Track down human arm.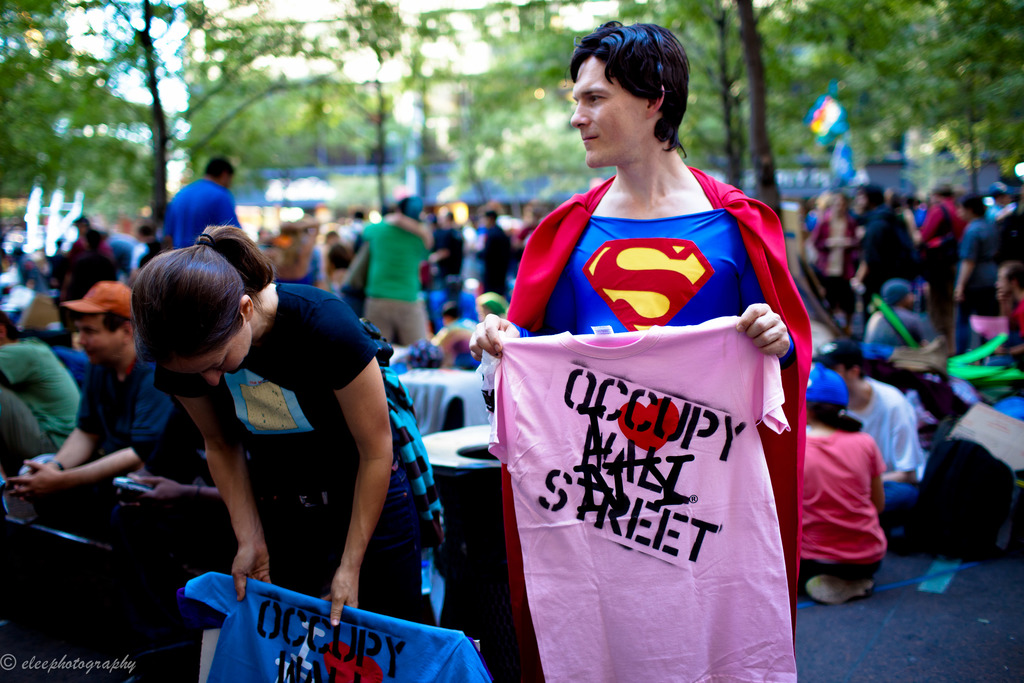
Tracked to 156:367:275:609.
